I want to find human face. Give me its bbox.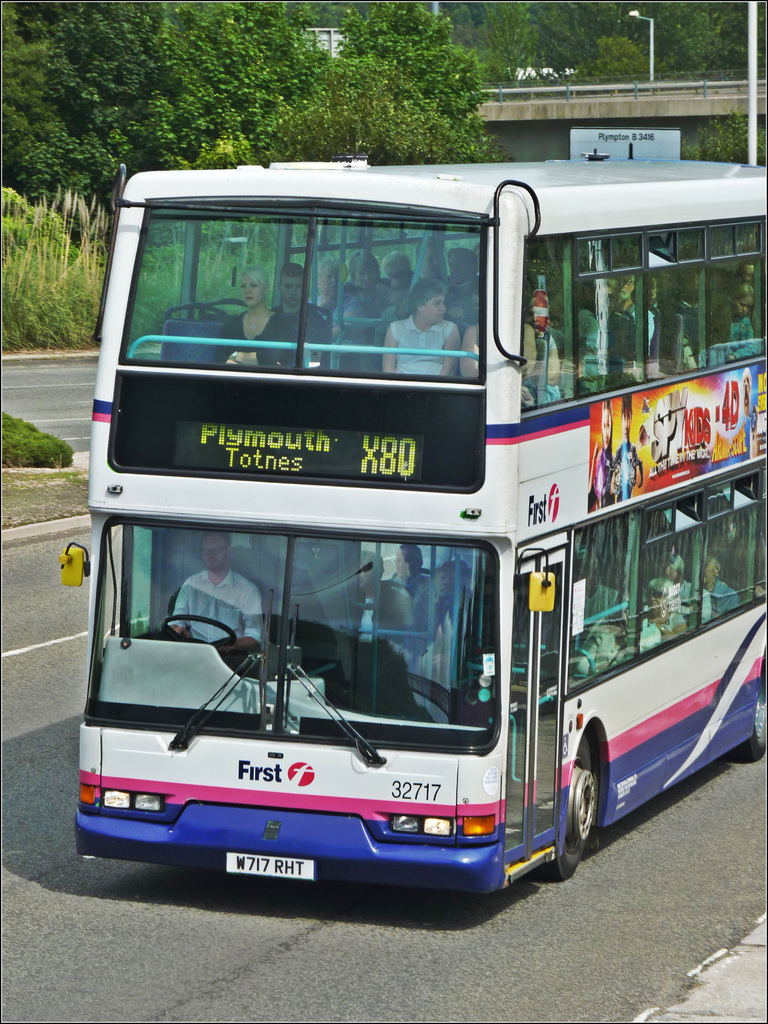
[x1=423, y1=292, x2=445, y2=323].
